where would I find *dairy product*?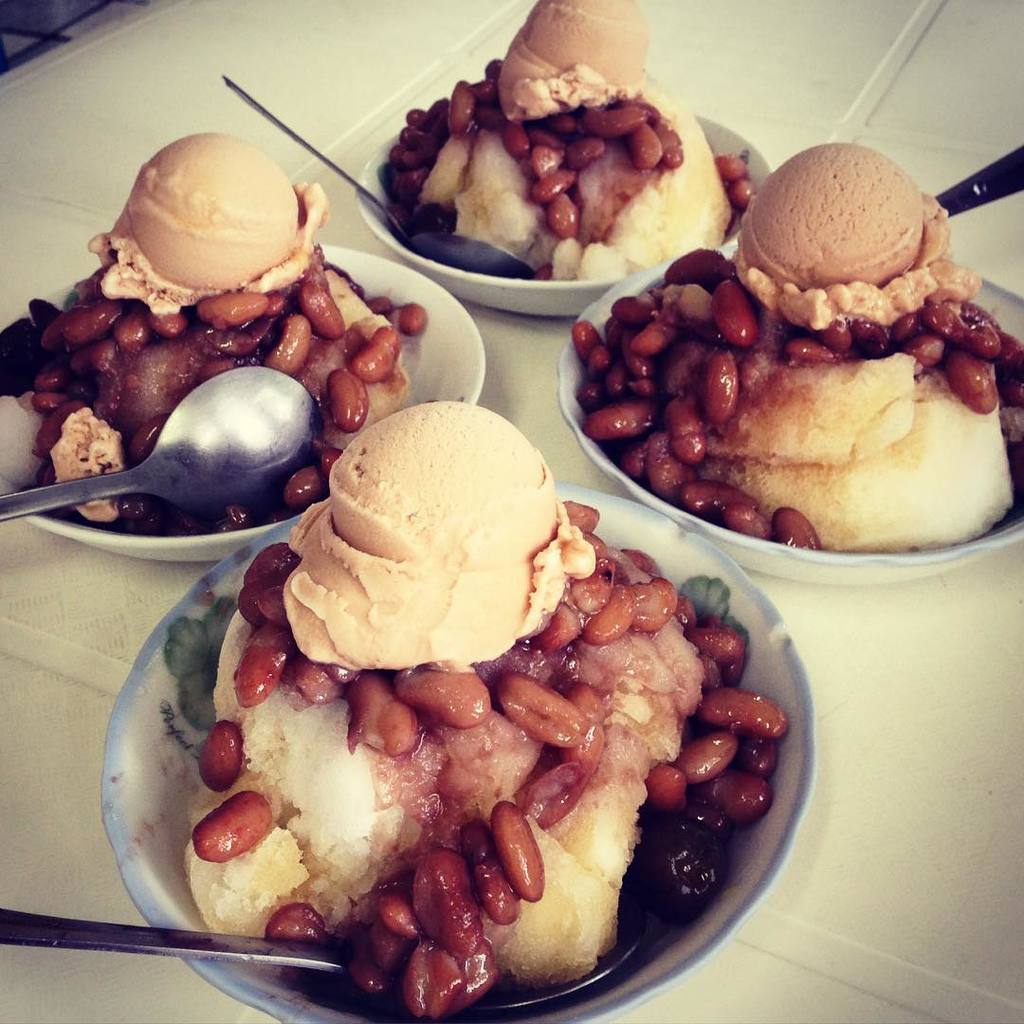
At (left=92, top=128, right=329, bottom=316).
